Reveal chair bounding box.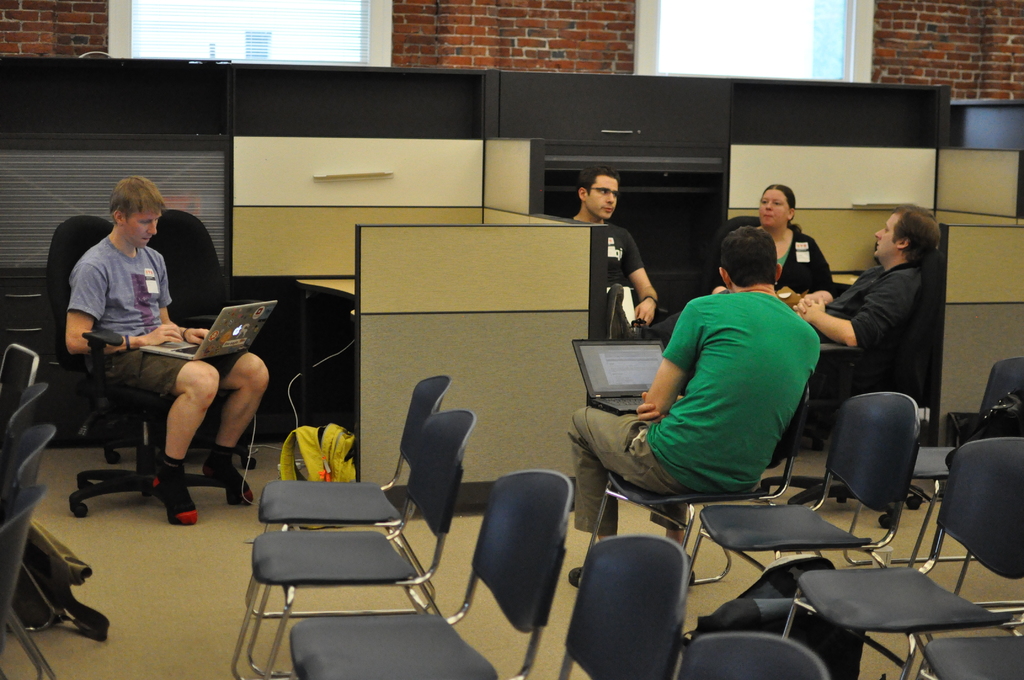
Revealed: (63, 228, 237, 528).
